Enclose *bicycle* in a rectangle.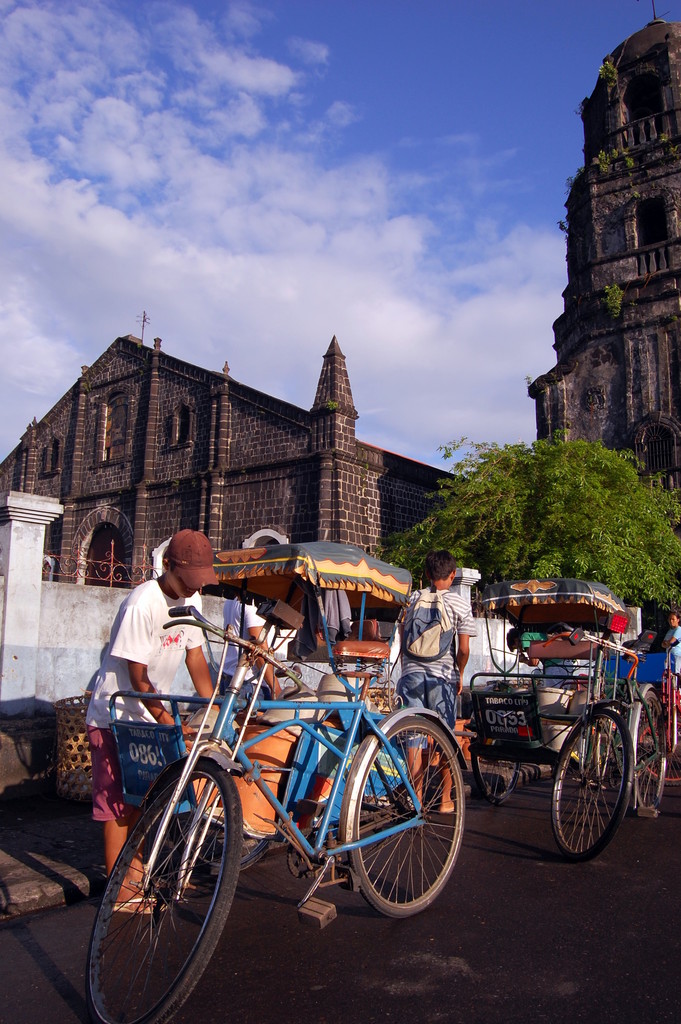
BBox(85, 604, 466, 1009).
